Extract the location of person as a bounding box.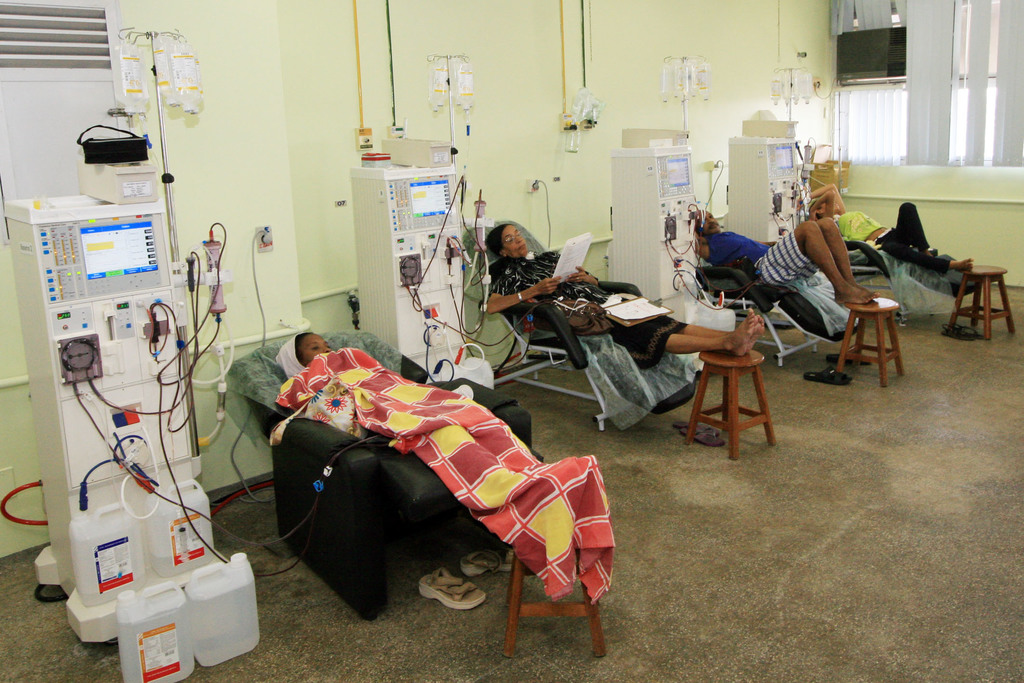
pyautogui.locateOnScreen(483, 220, 746, 361).
